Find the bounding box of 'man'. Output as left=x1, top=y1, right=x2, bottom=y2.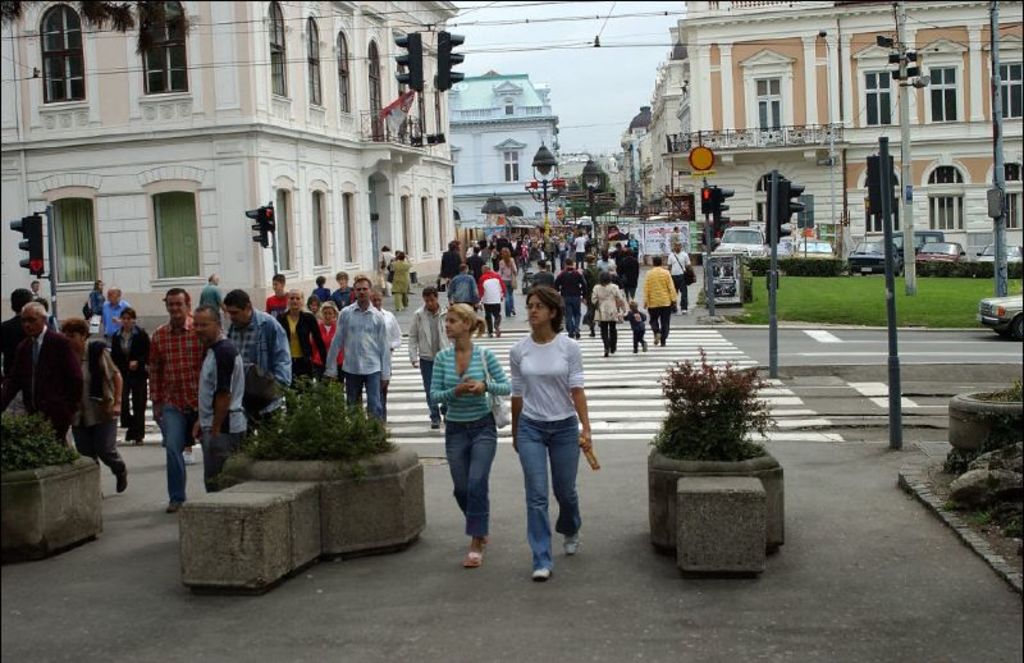
left=445, top=265, right=480, bottom=305.
